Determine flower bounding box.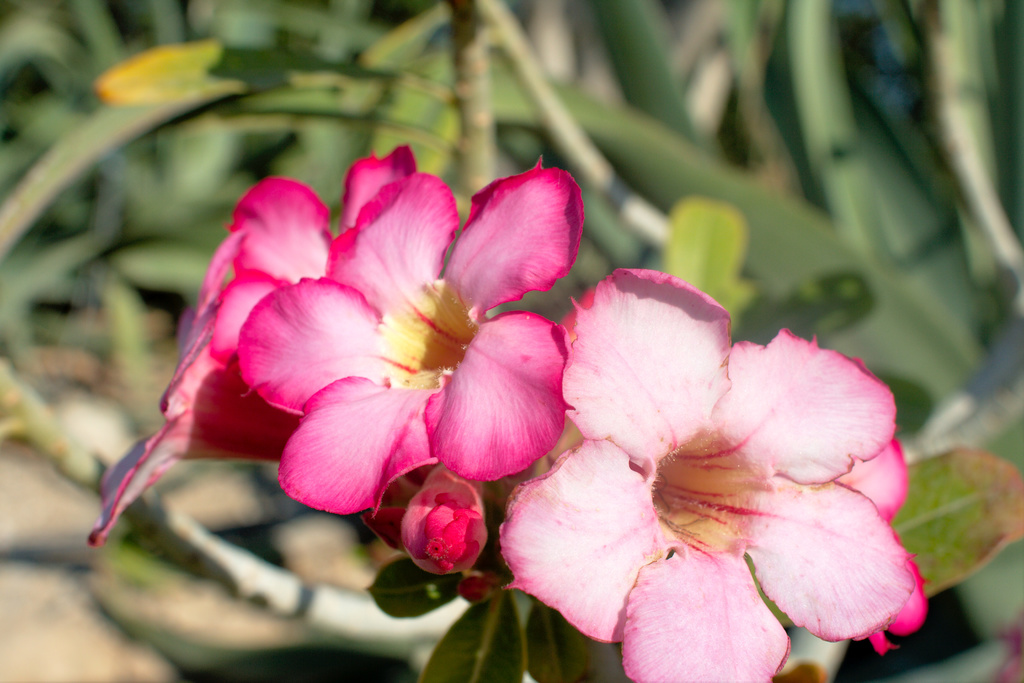
Determined: region(493, 267, 929, 682).
